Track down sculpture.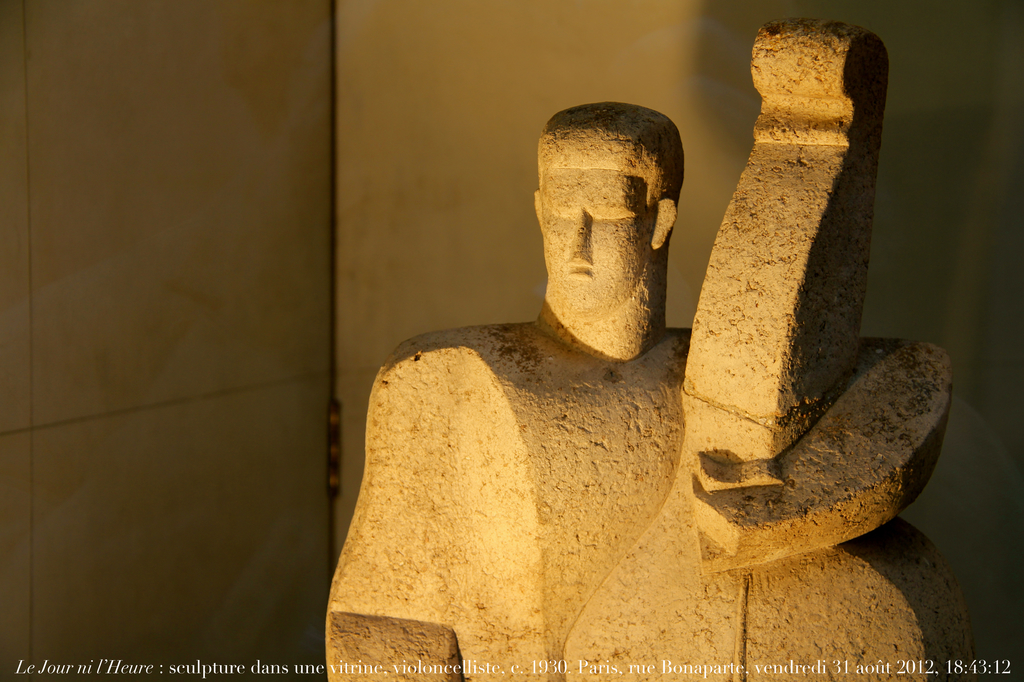
Tracked to BBox(321, 18, 981, 681).
